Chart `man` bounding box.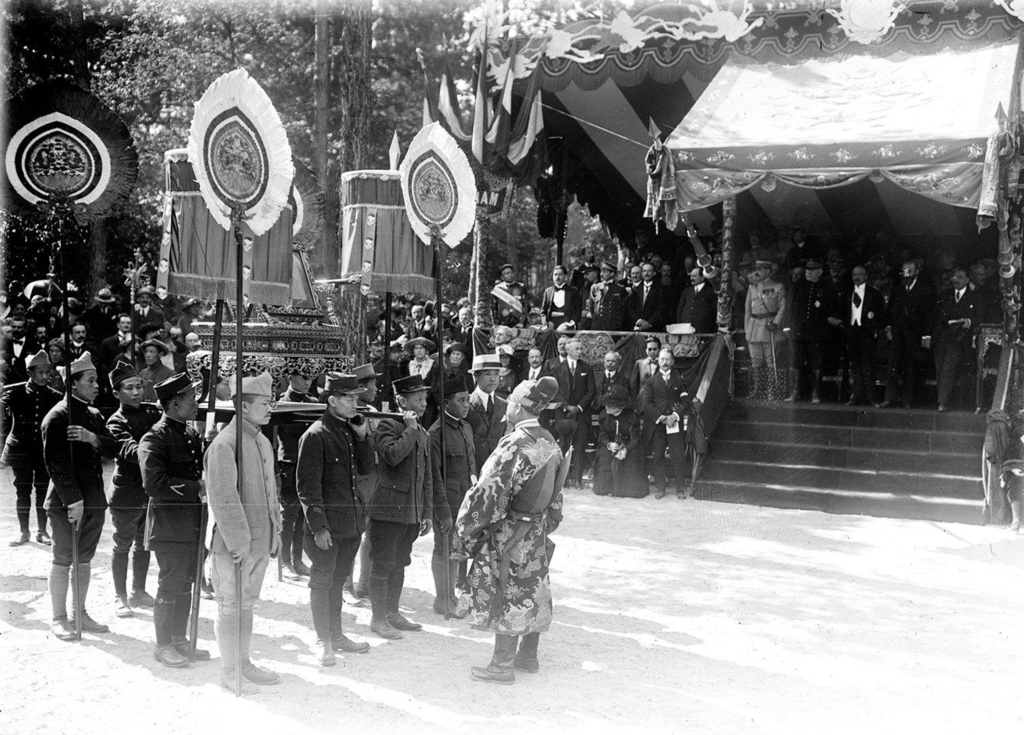
Charted: select_region(489, 262, 531, 337).
